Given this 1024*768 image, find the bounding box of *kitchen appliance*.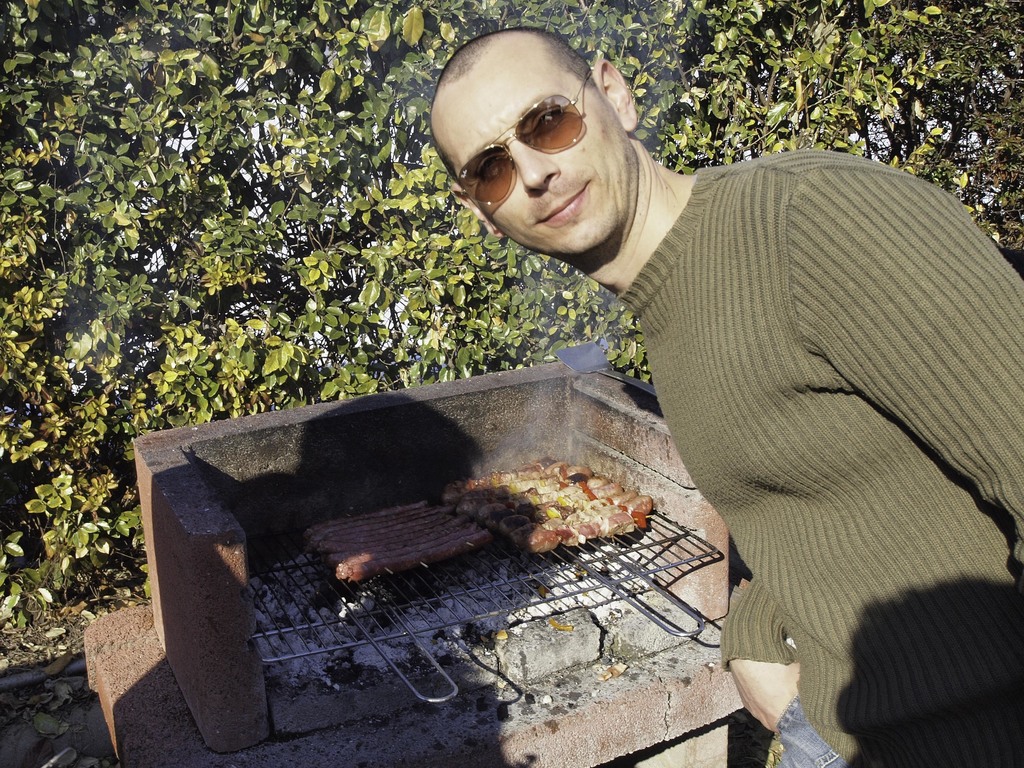
[246,529,718,702].
